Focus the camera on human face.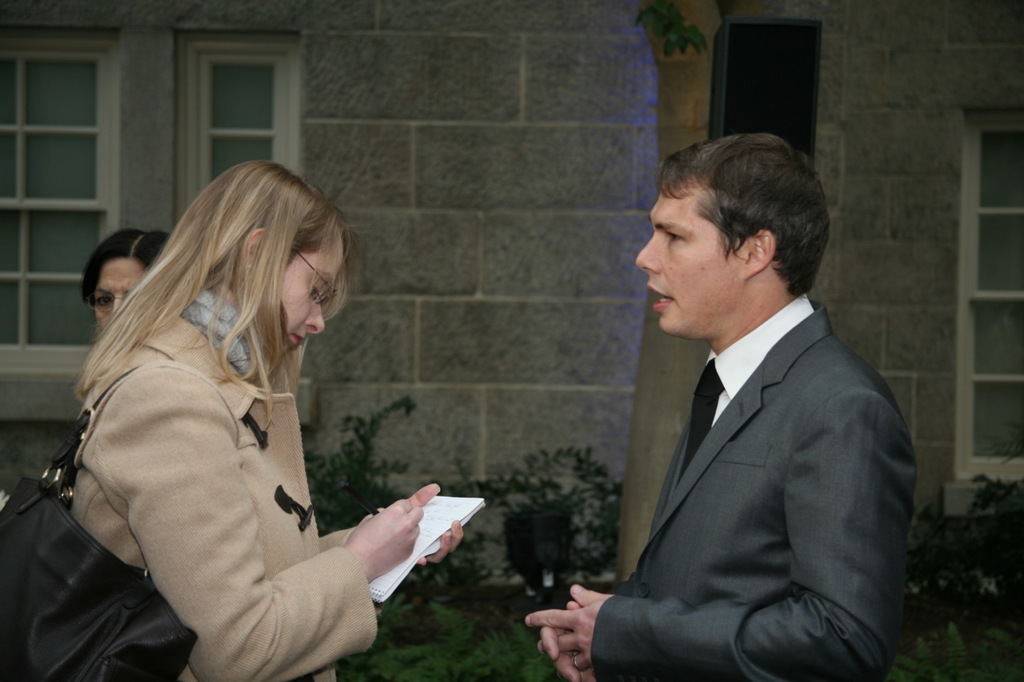
Focus region: bbox=[634, 187, 750, 335].
